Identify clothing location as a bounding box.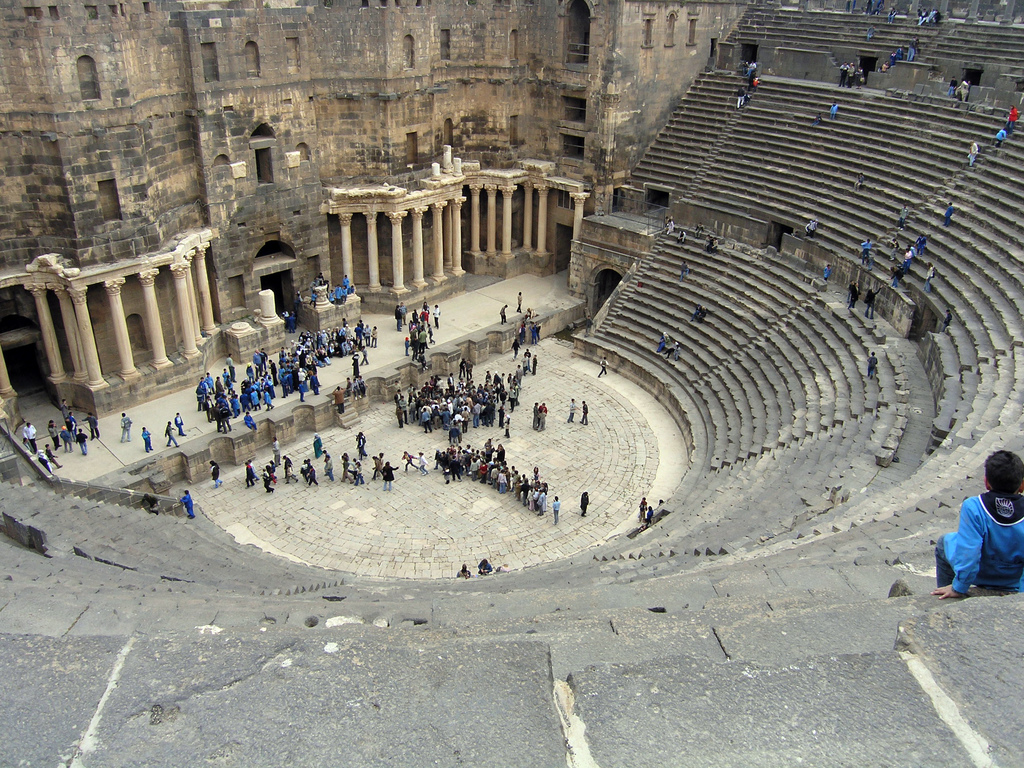
box=[695, 226, 707, 239].
